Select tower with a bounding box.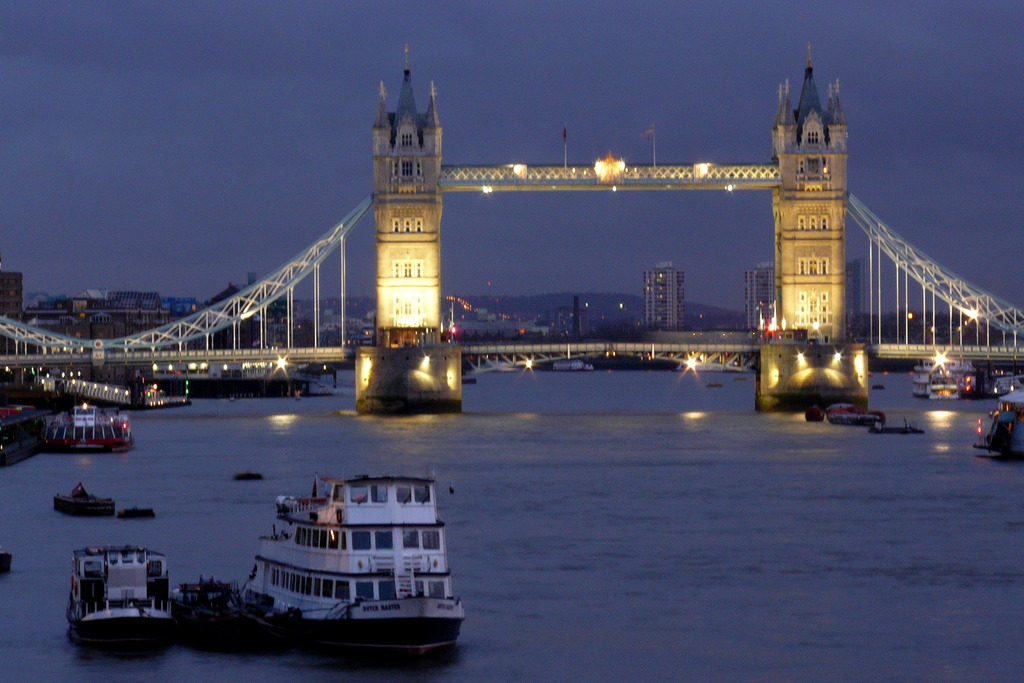
region(767, 40, 885, 333).
